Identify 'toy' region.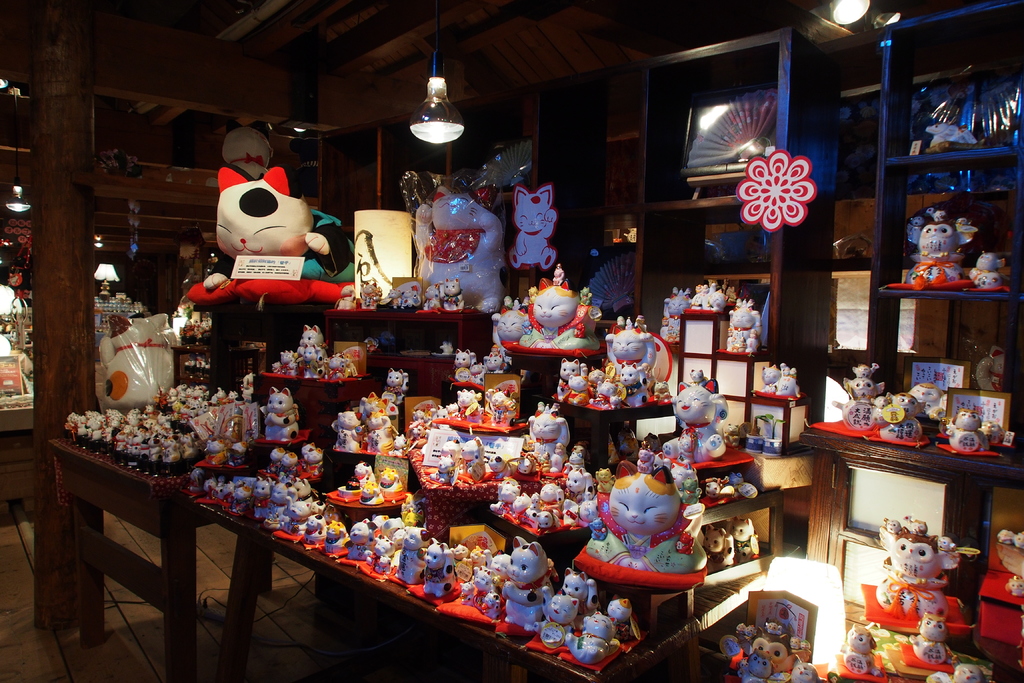
Region: pyautogui.locateOnScreen(918, 657, 986, 682).
